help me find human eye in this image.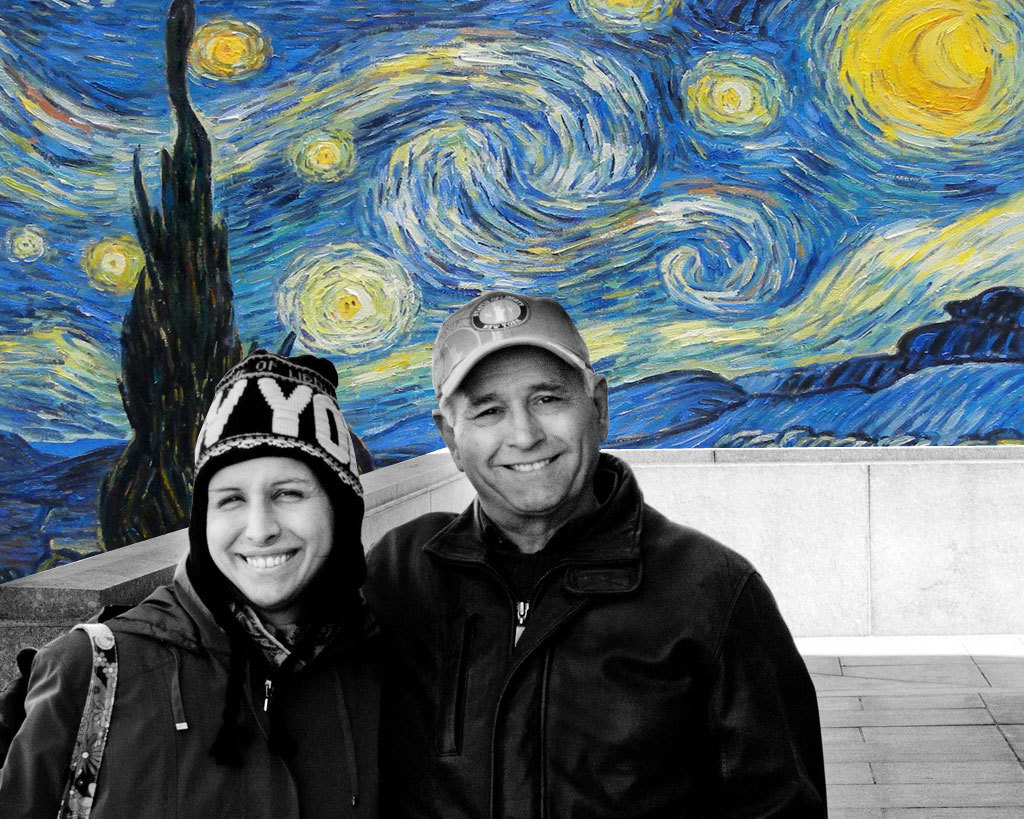
Found it: <region>537, 393, 566, 409</region>.
